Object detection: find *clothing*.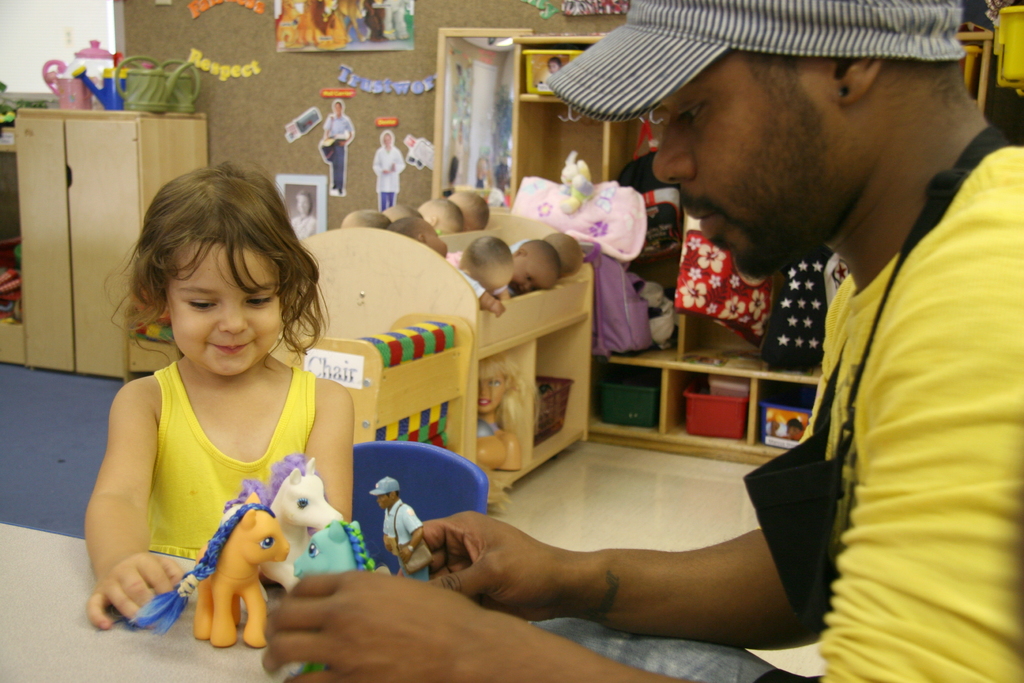
BBox(324, 114, 353, 193).
